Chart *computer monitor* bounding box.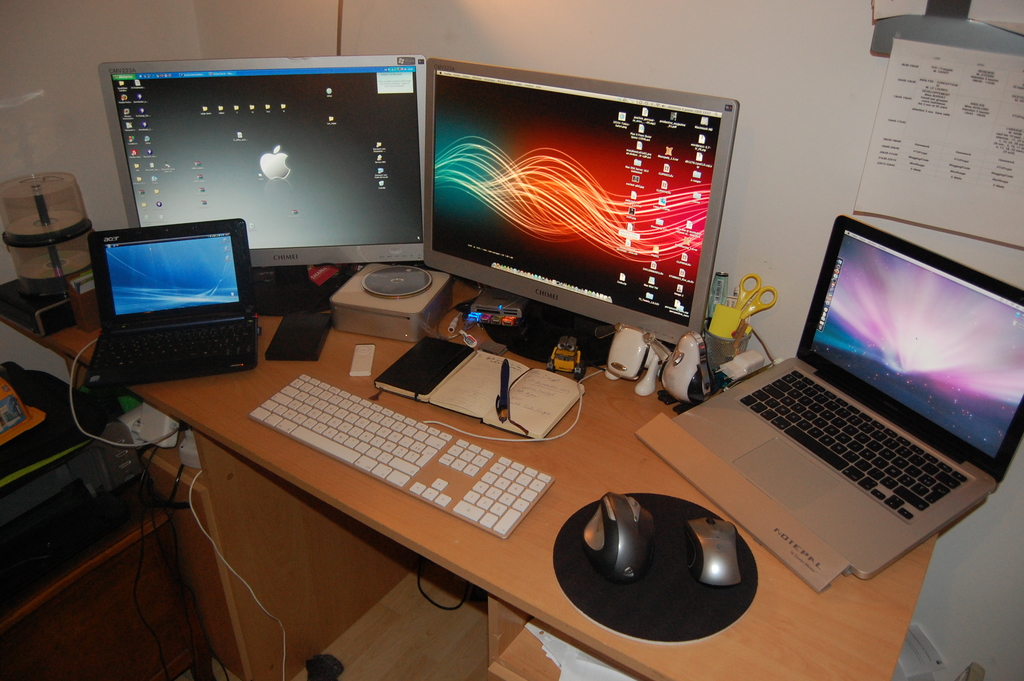
Charted: [left=424, top=60, right=737, bottom=361].
